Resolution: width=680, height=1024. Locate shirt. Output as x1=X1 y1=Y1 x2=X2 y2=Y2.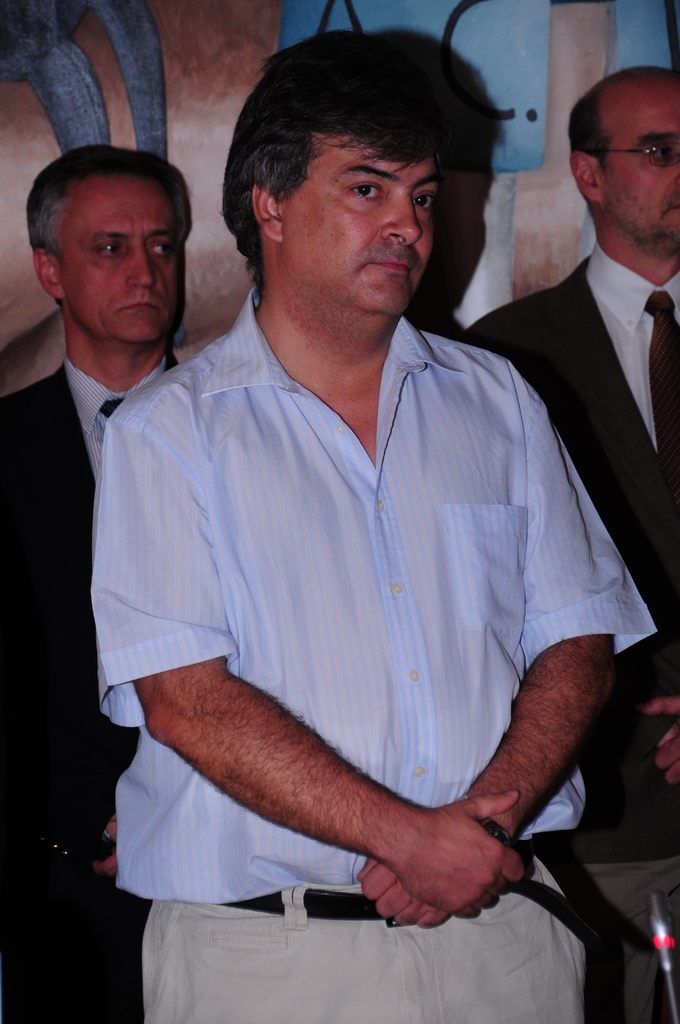
x1=584 y1=239 x2=679 y2=449.
